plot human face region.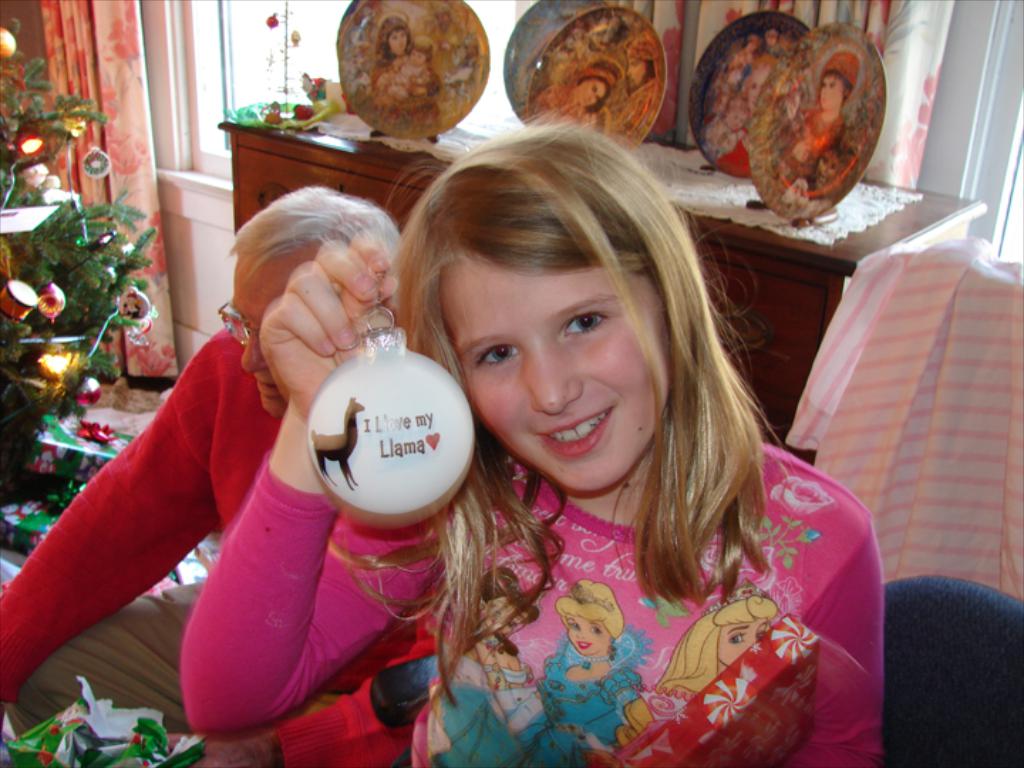
Plotted at 629/60/646/82.
